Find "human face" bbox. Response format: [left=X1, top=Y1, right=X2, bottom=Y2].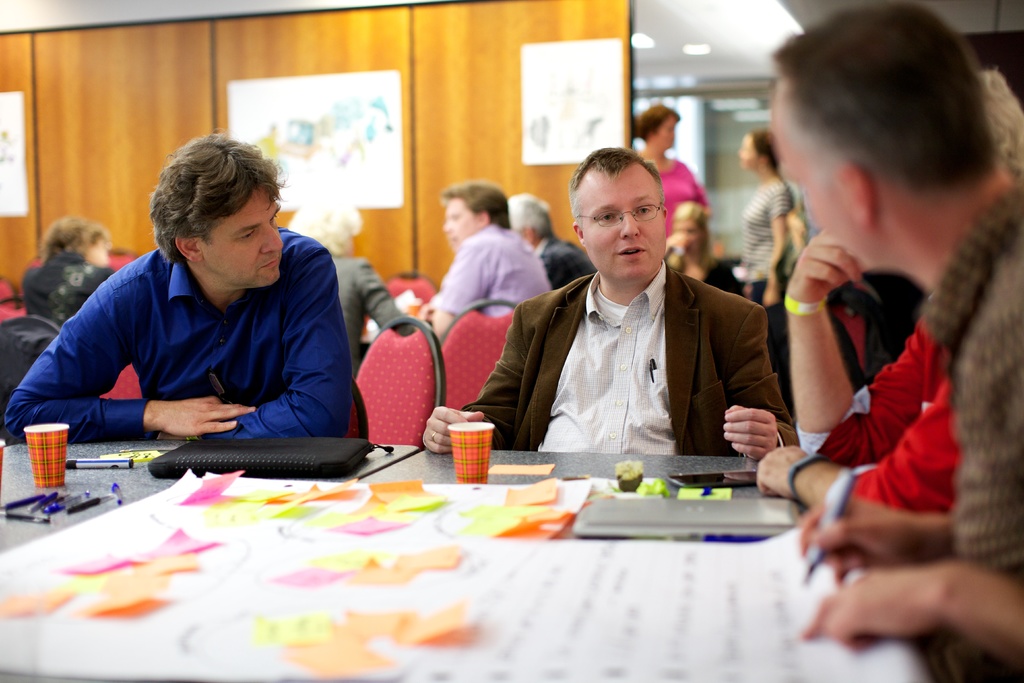
[left=202, top=188, right=283, bottom=291].
